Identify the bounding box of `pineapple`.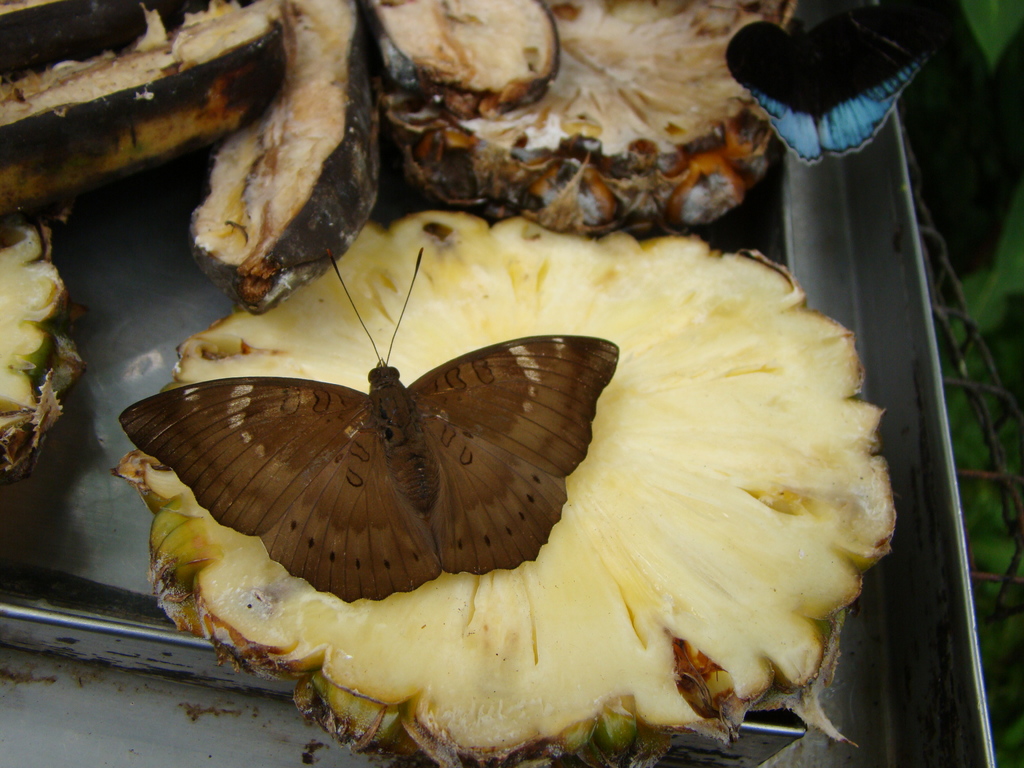
0, 214, 90, 474.
